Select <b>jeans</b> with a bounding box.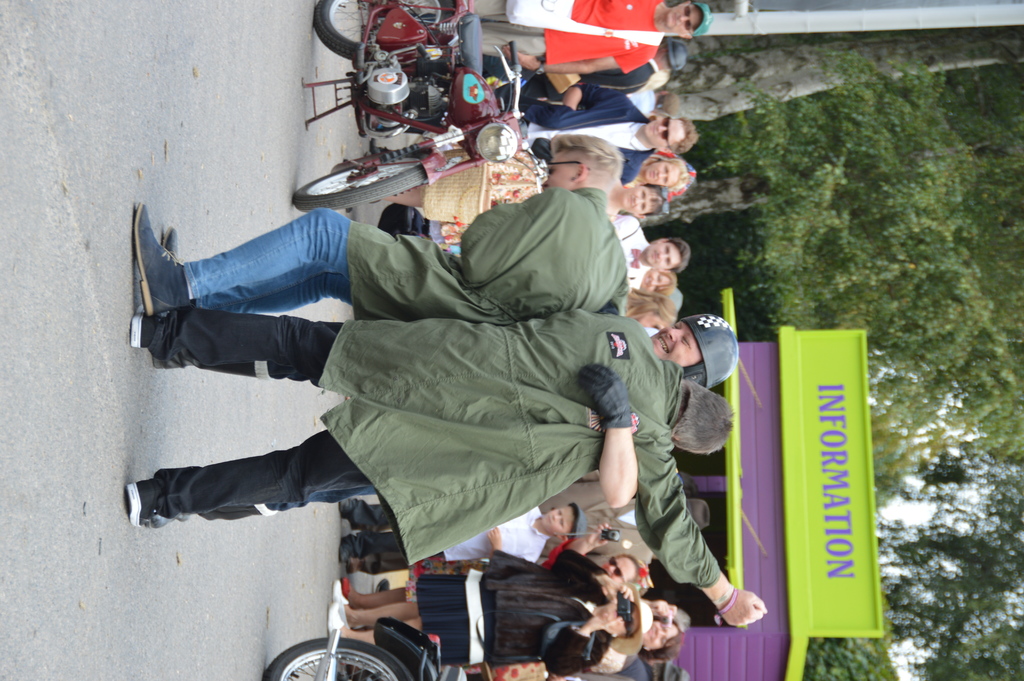
{"x1": 154, "y1": 302, "x2": 380, "y2": 518}.
